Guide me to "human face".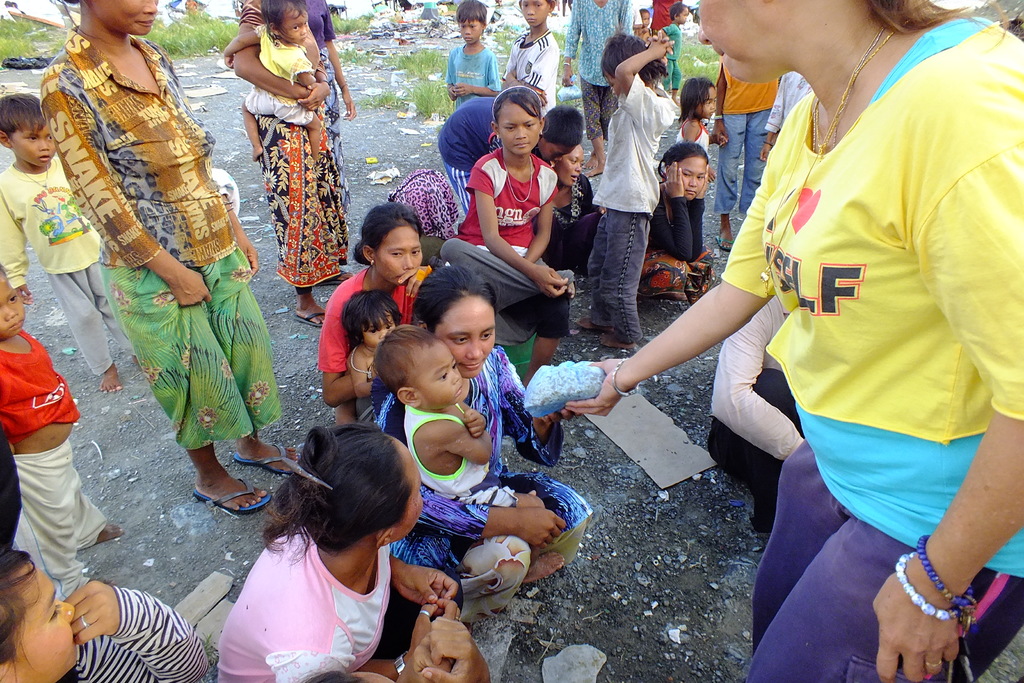
Guidance: l=698, t=0, r=755, b=86.
